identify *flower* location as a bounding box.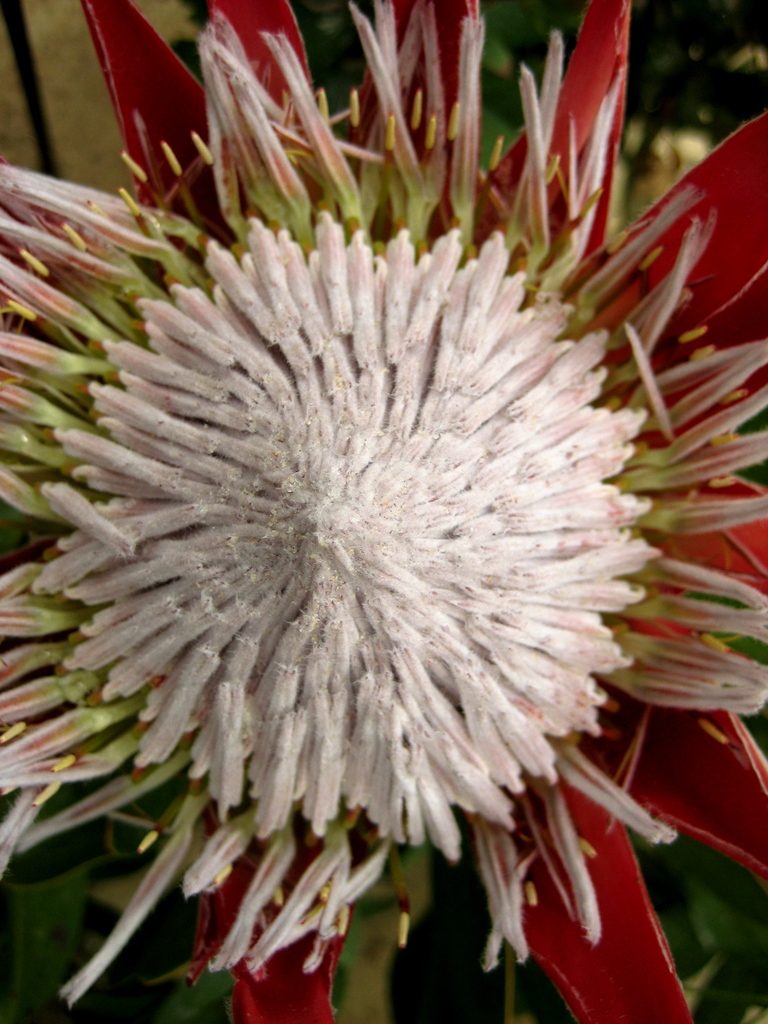
crop(33, 109, 646, 959).
